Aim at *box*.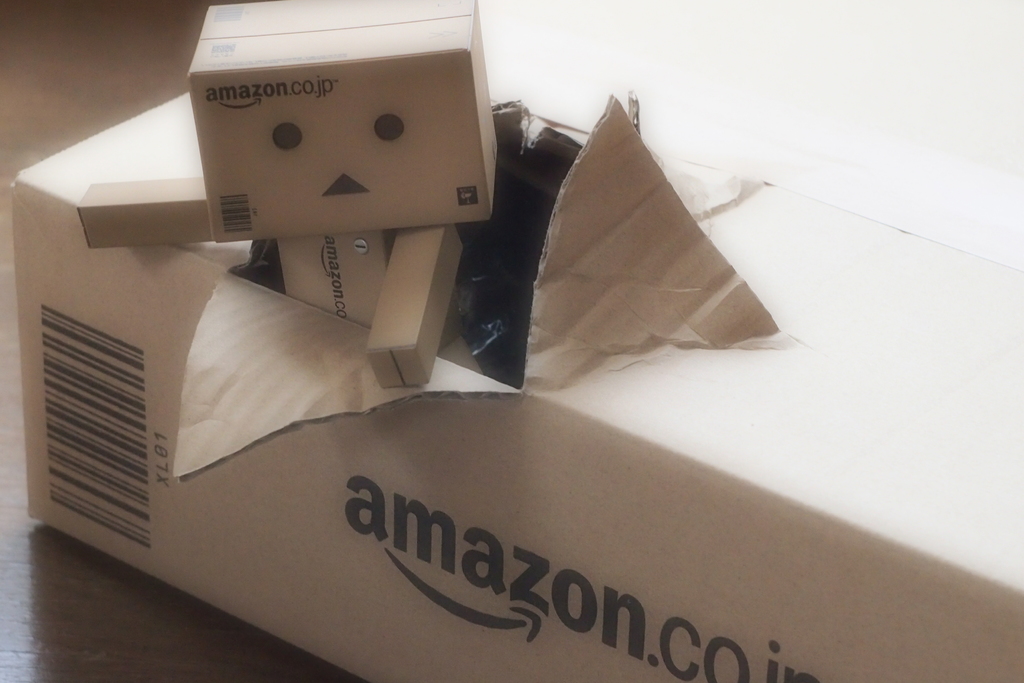
Aimed at region(193, 3, 500, 380).
